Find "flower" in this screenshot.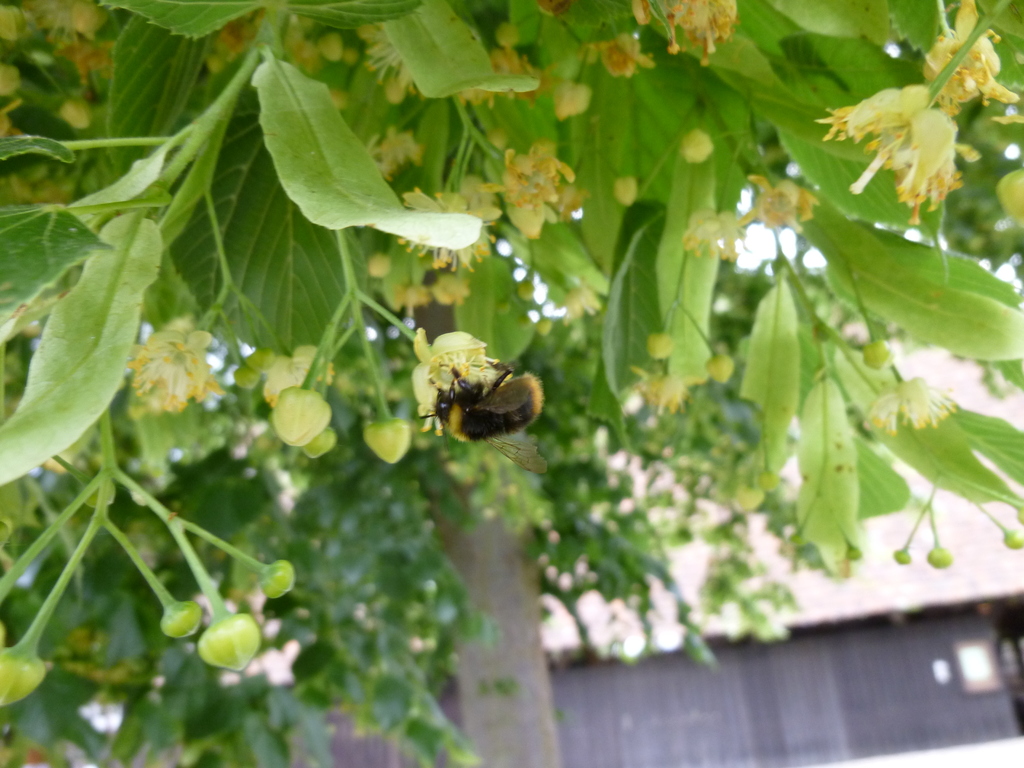
The bounding box for "flower" is 260/346/341/413.
